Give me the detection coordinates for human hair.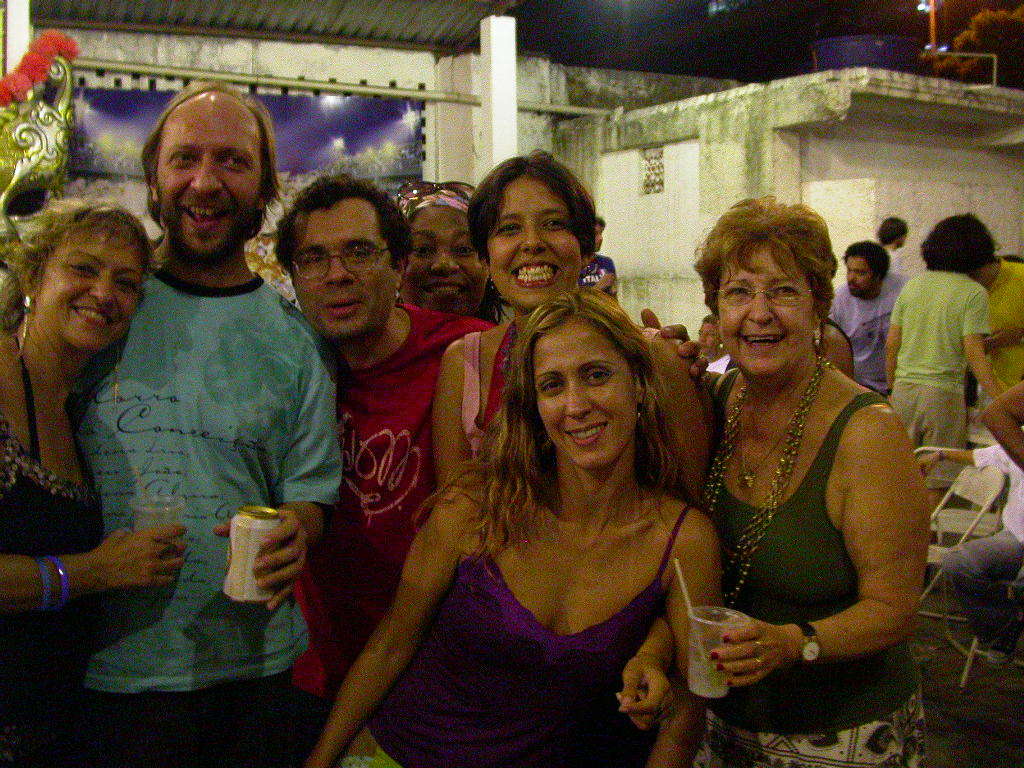
BBox(464, 151, 610, 265).
